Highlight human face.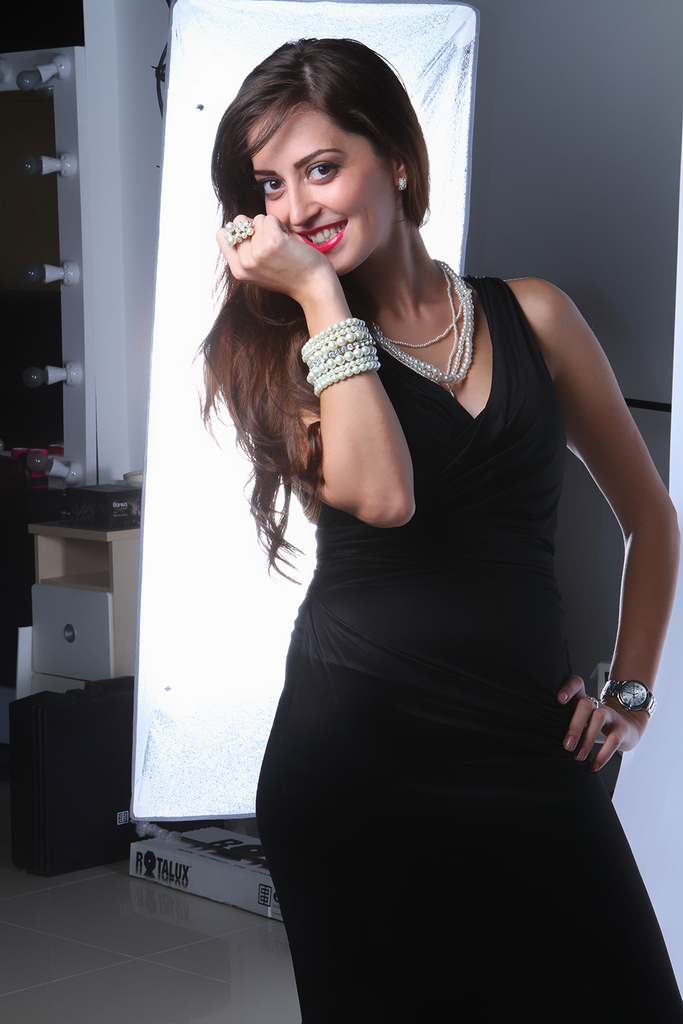
Highlighted region: [left=242, top=115, right=389, bottom=273].
